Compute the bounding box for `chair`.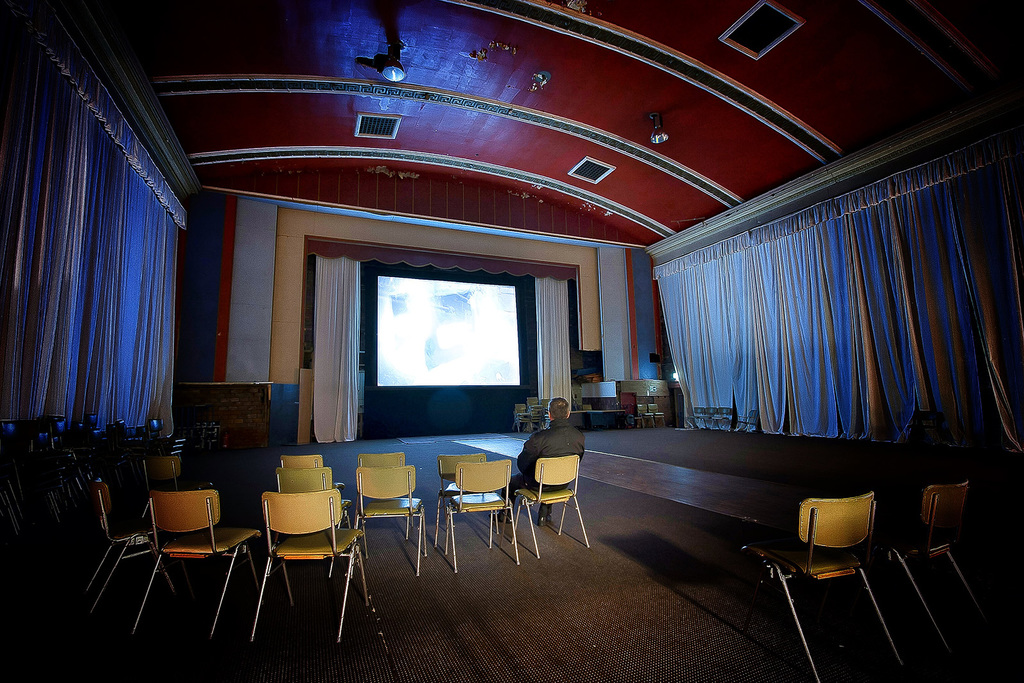
BBox(351, 467, 434, 581).
